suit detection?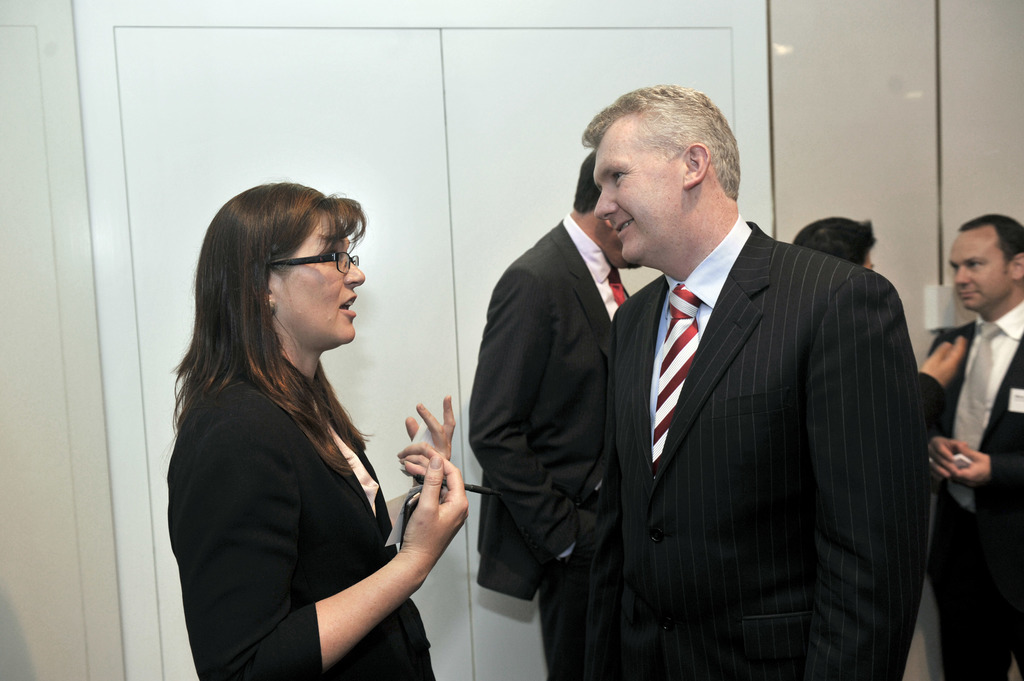
box=[168, 355, 438, 680]
